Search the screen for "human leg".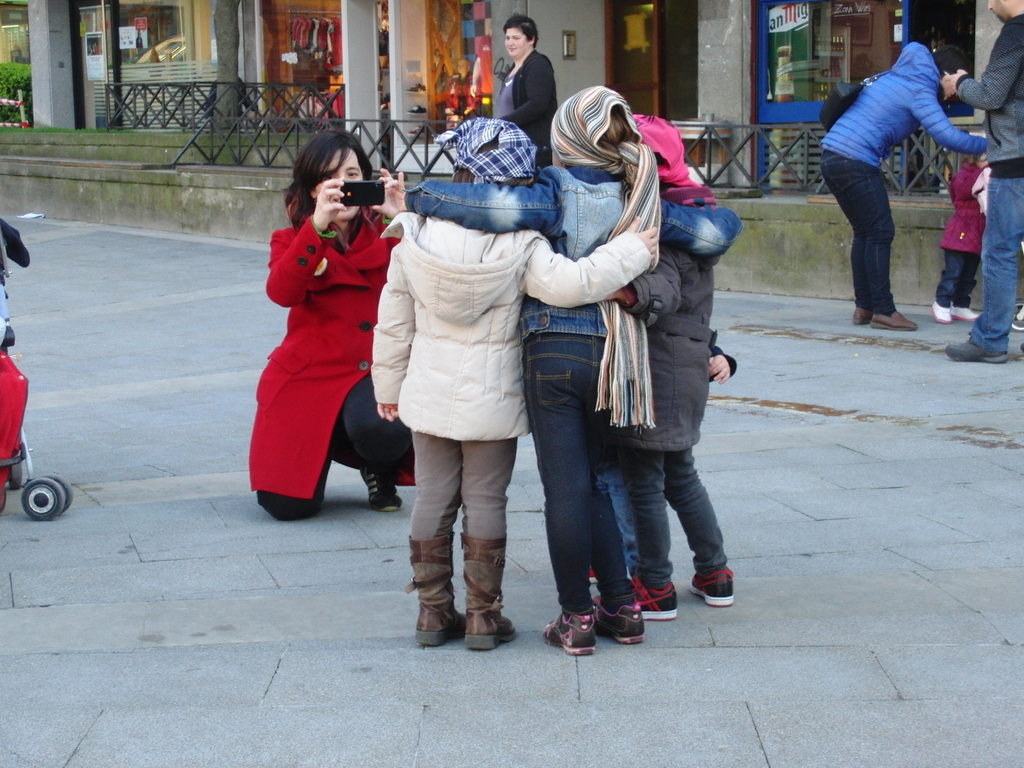
Found at bbox=[591, 339, 647, 643].
